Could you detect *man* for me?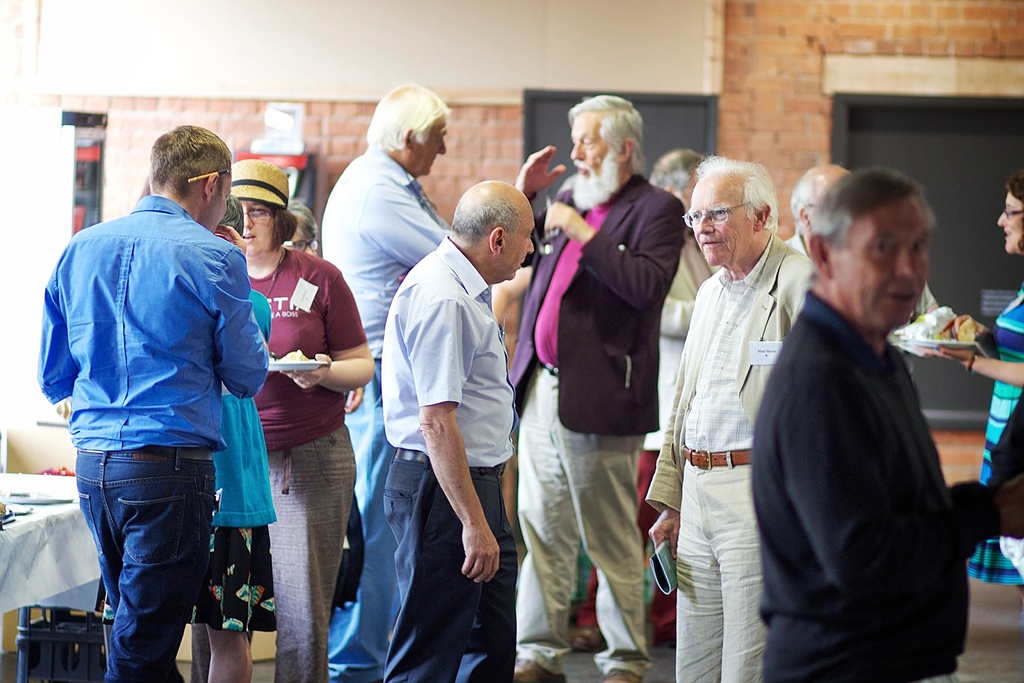
Detection result: [left=645, top=152, right=820, bottom=682].
